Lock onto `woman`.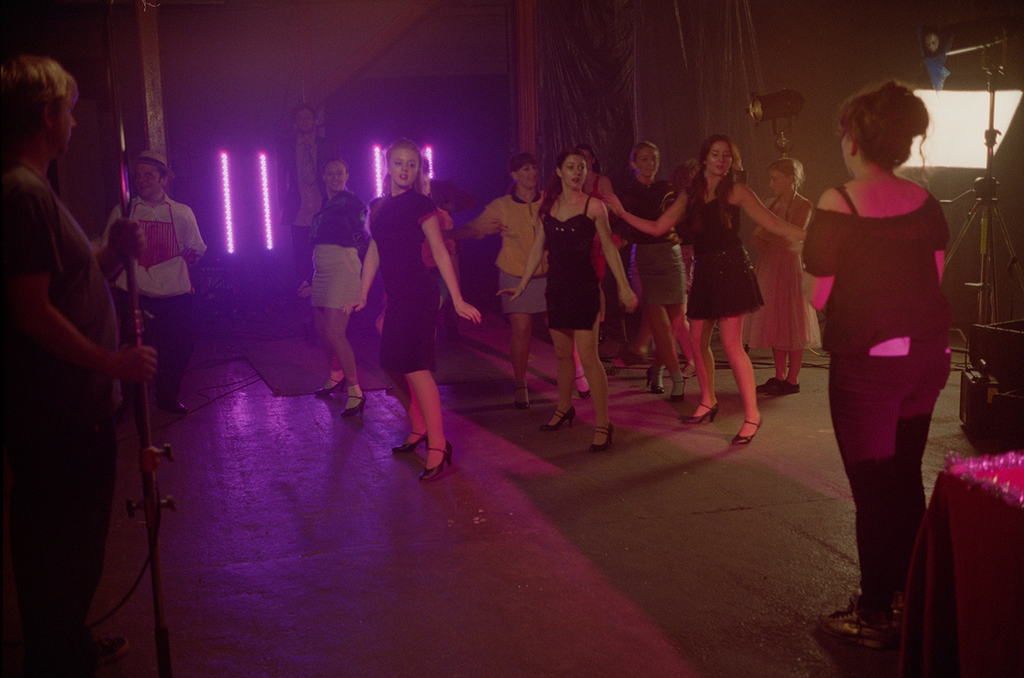
Locked: (x1=493, y1=151, x2=636, y2=445).
